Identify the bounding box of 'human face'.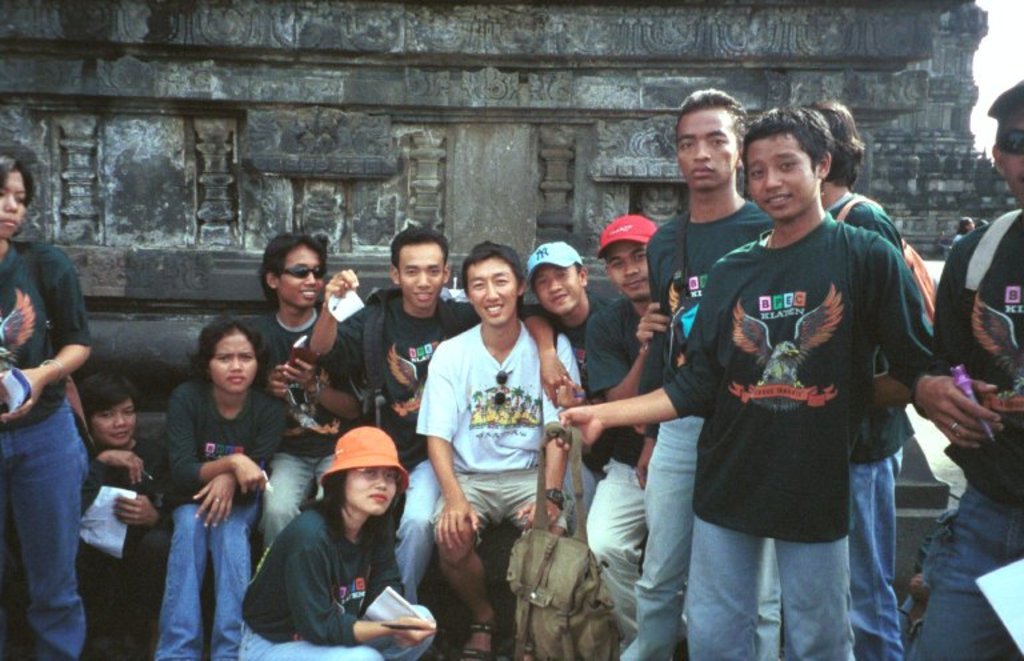
748 135 819 216.
